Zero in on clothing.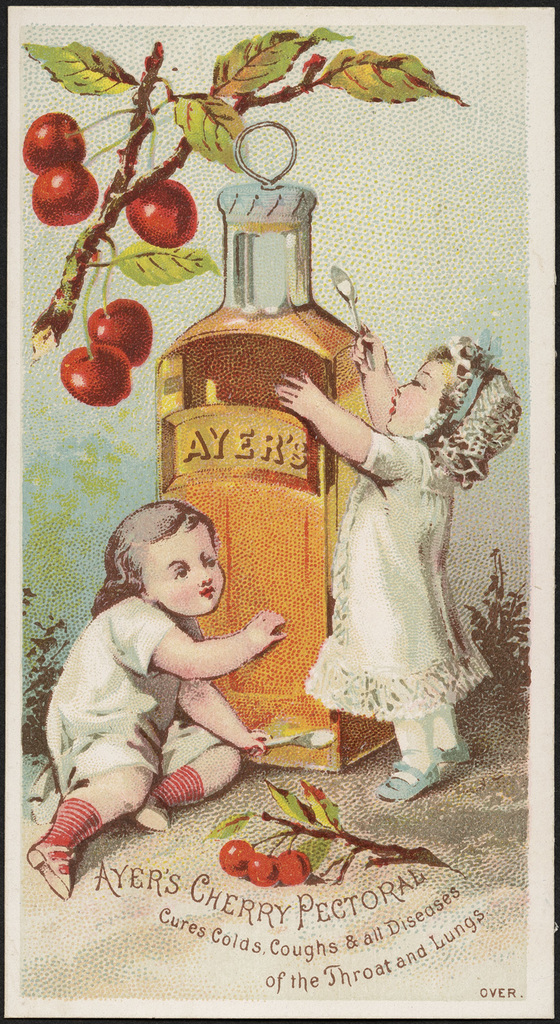
Zeroed in: Rect(51, 584, 227, 793).
